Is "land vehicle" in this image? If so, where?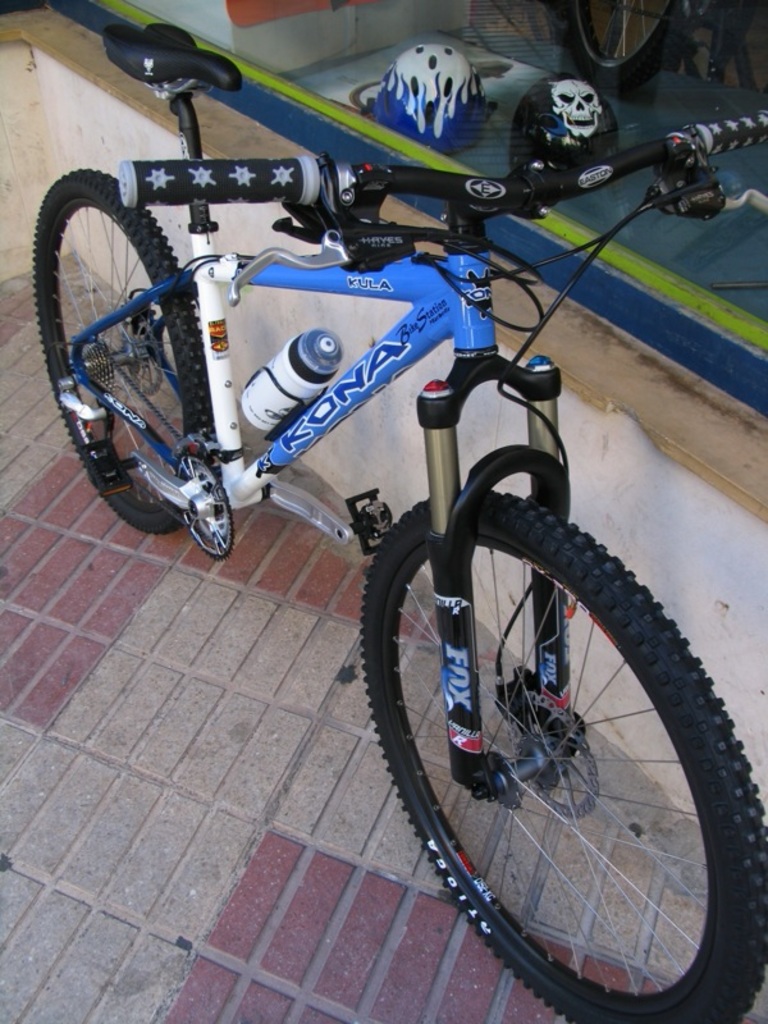
Yes, at [left=553, top=0, right=767, bottom=77].
